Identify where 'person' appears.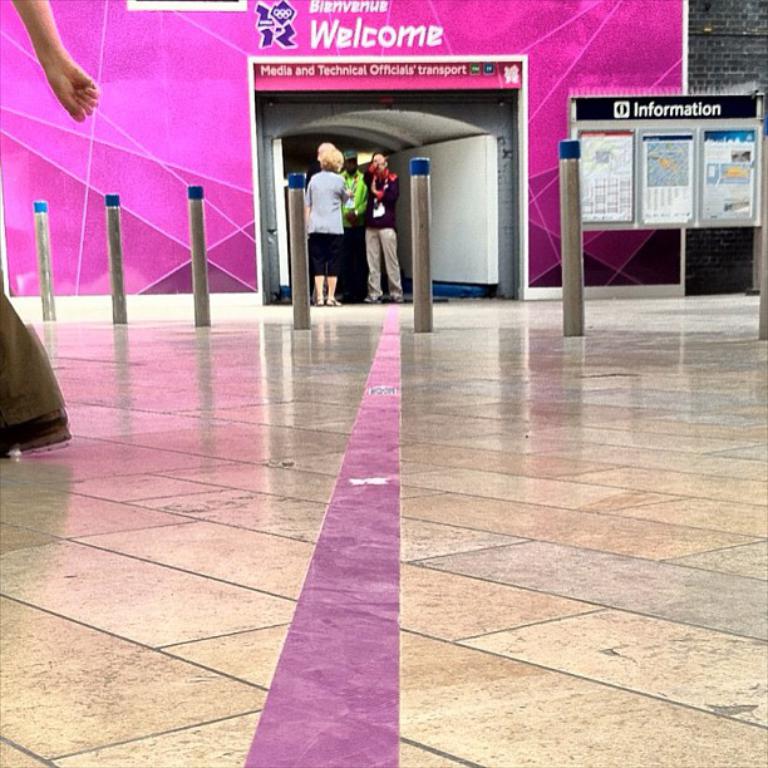
Appears at (left=0, top=0, right=102, bottom=457).
